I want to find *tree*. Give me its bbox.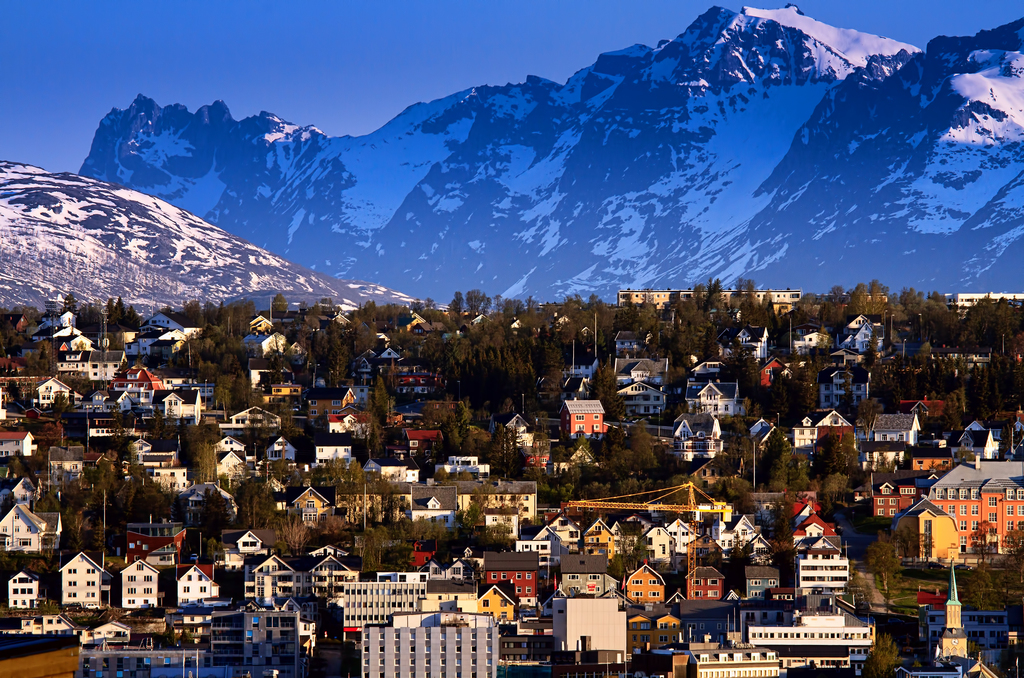
box(0, 323, 37, 359).
